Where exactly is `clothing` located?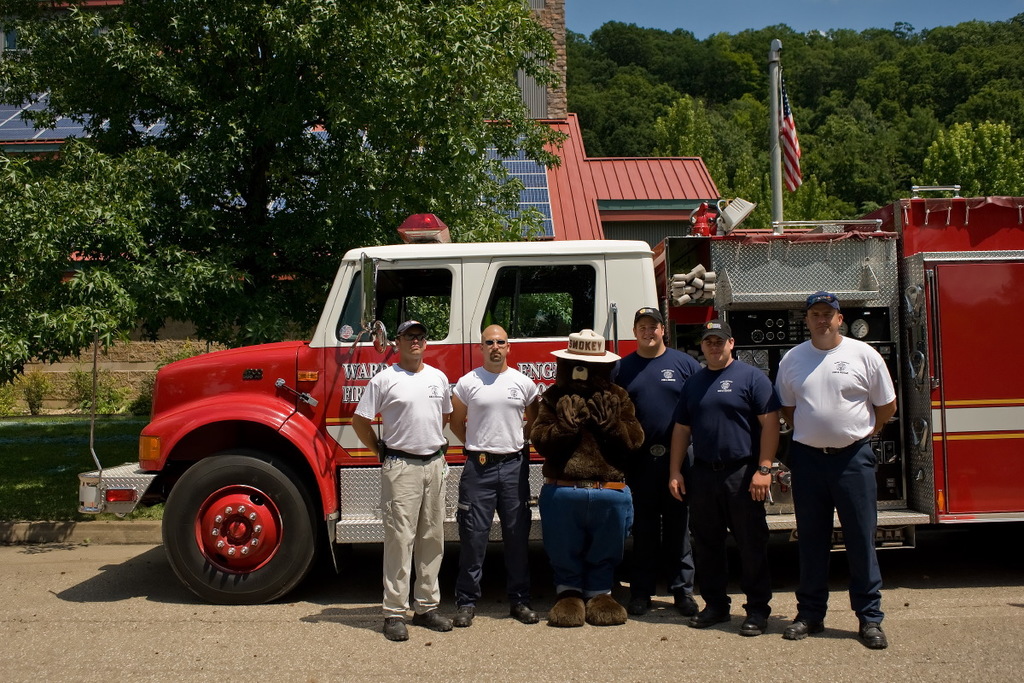
Its bounding box is Rect(355, 361, 457, 625).
